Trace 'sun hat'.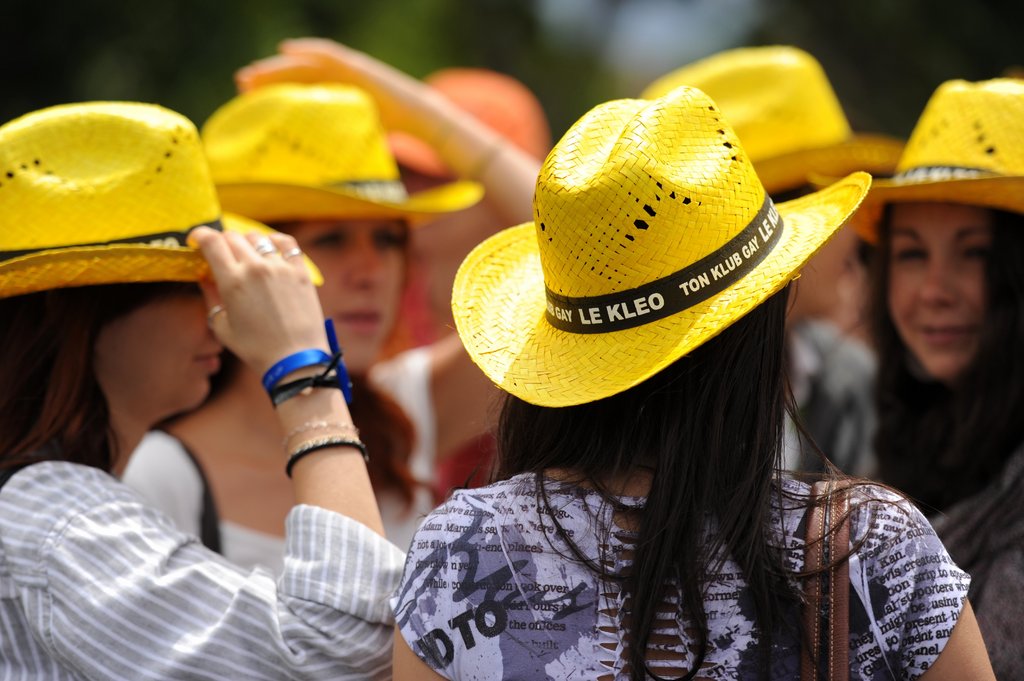
Traced to (377, 60, 552, 209).
